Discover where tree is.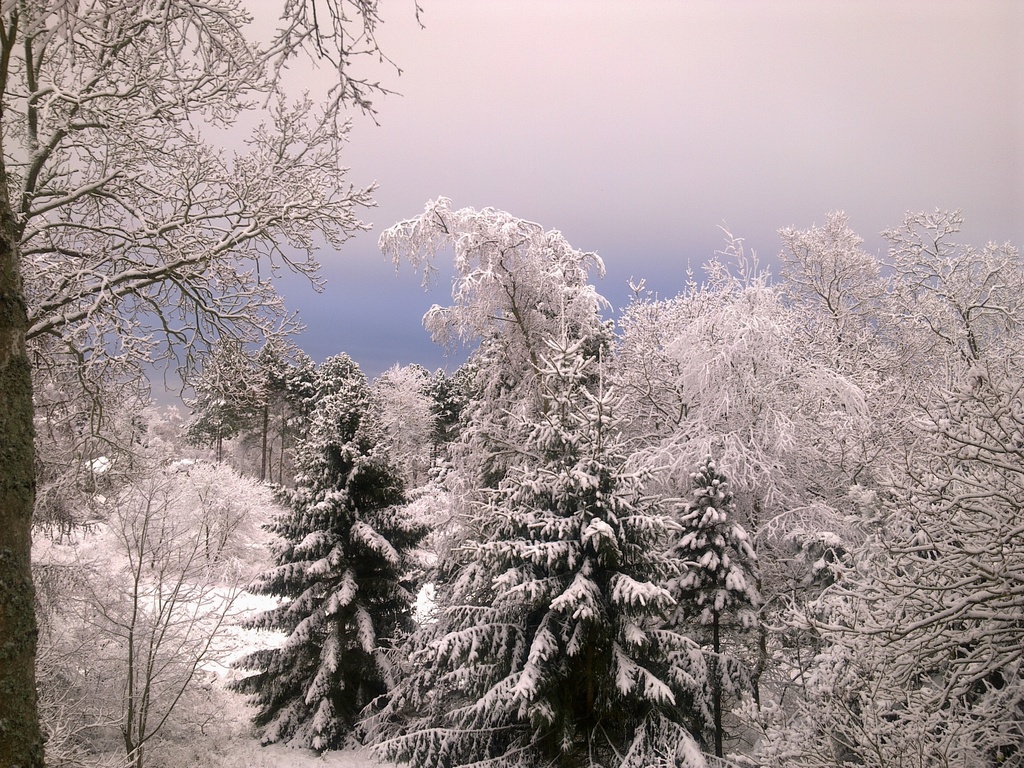
Discovered at locate(66, 456, 283, 765).
